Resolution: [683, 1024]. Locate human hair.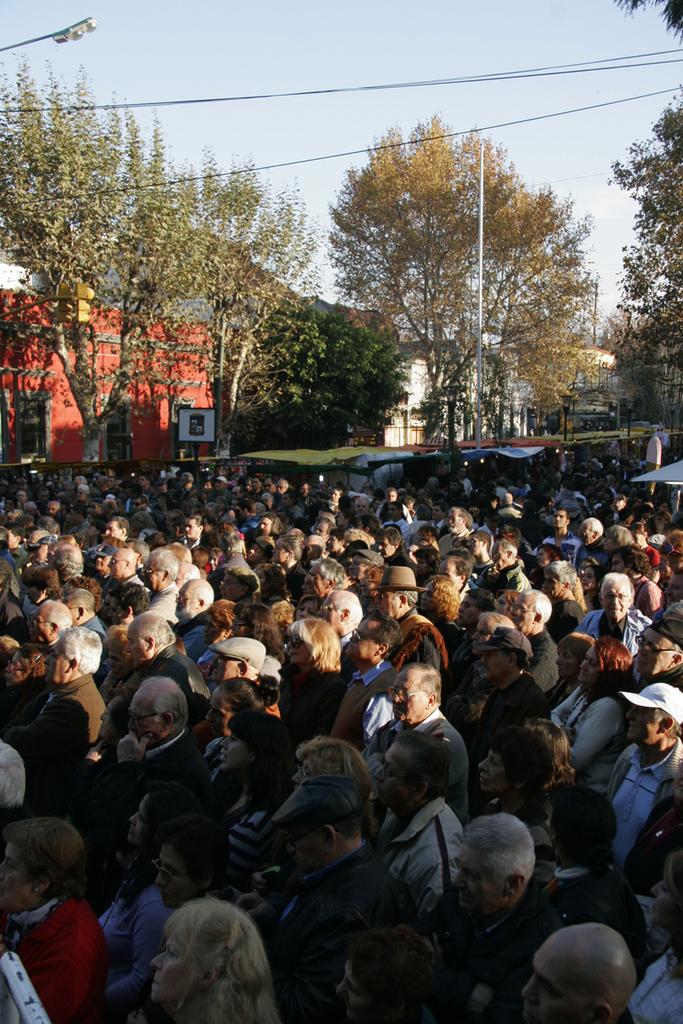
x1=526, y1=719, x2=577, y2=786.
